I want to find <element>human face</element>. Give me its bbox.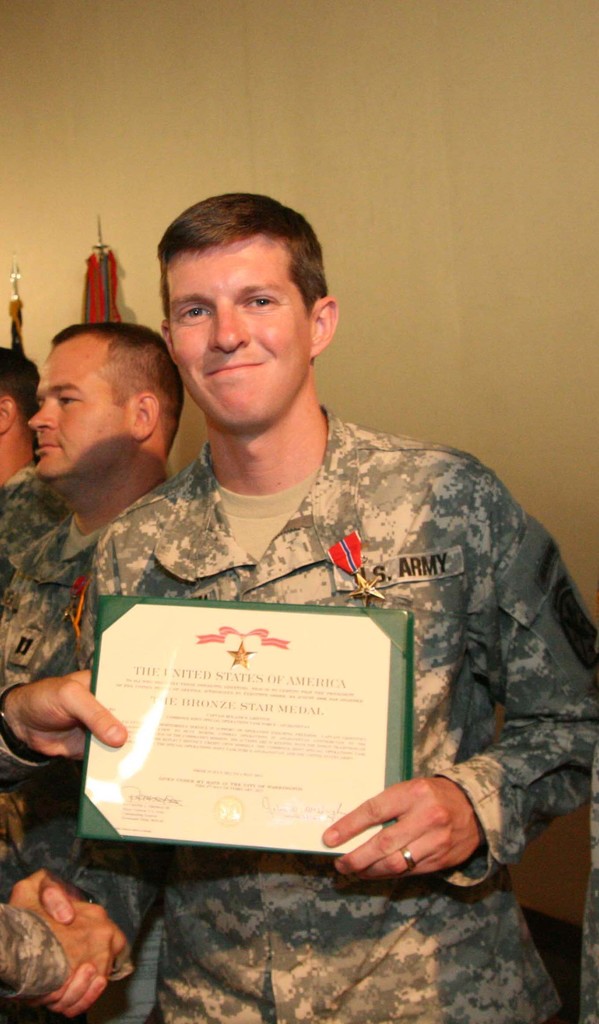
(x1=163, y1=230, x2=311, y2=440).
